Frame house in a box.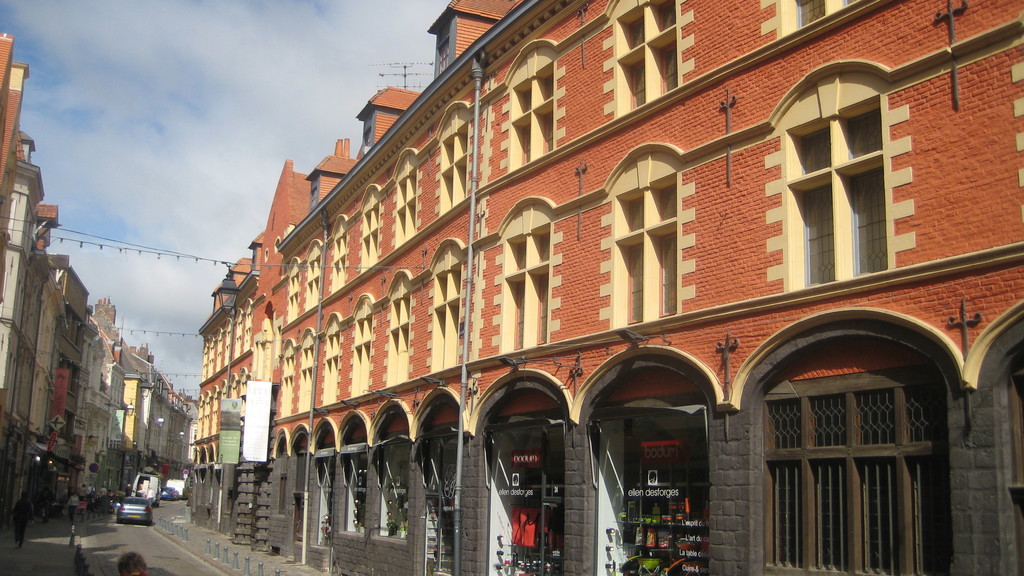
BBox(53, 257, 109, 506).
